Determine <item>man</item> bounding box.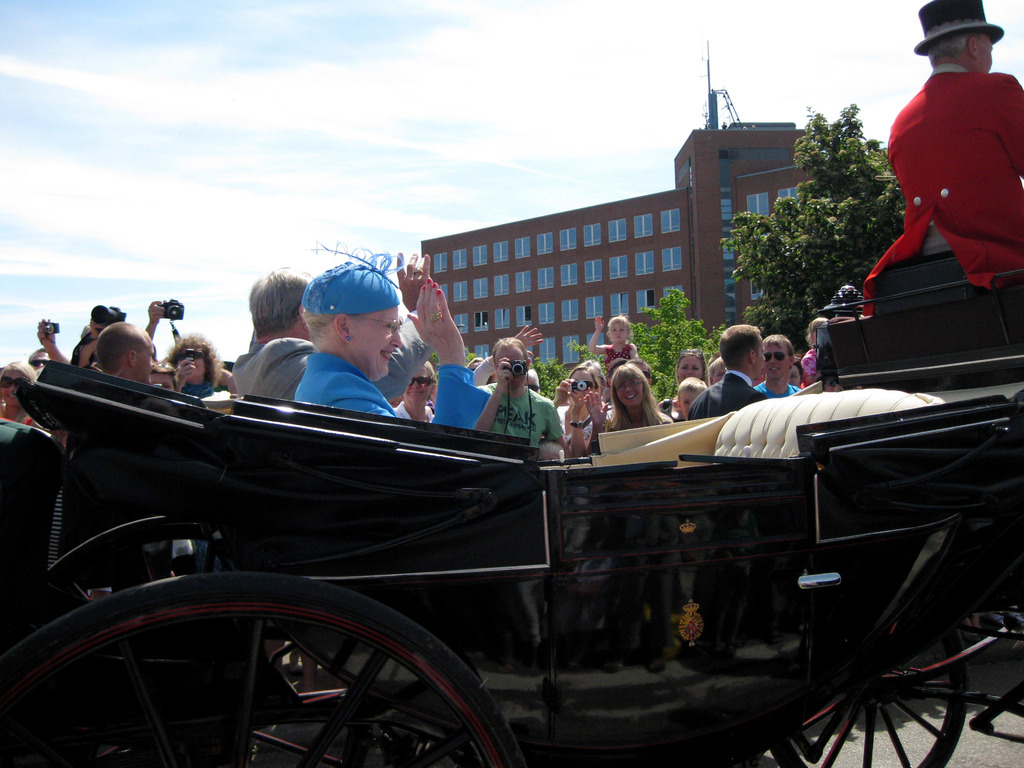
Determined: locate(476, 337, 571, 458).
